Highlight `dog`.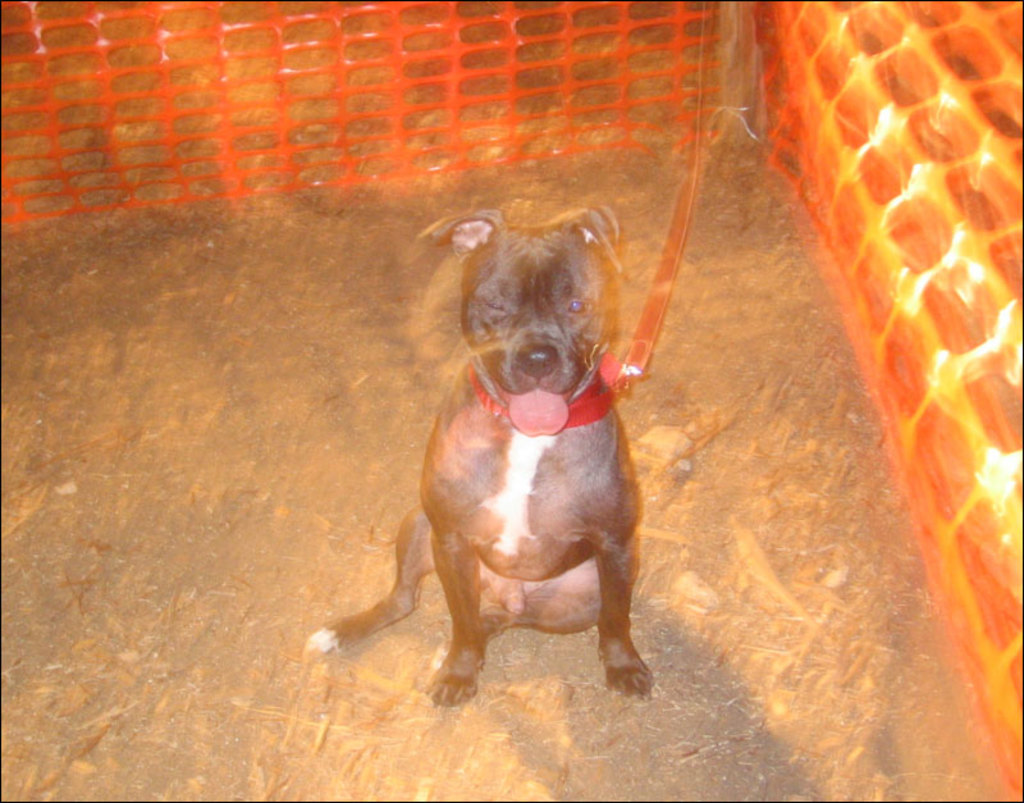
Highlighted region: left=300, top=200, right=660, bottom=711.
